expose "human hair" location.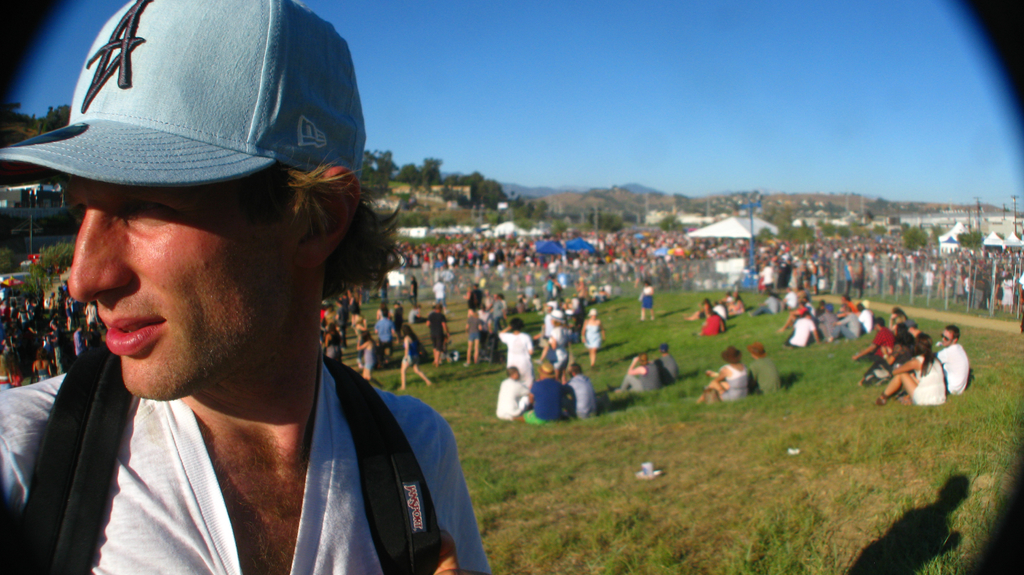
Exposed at (x1=237, y1=162, x2=399, y2=299).
